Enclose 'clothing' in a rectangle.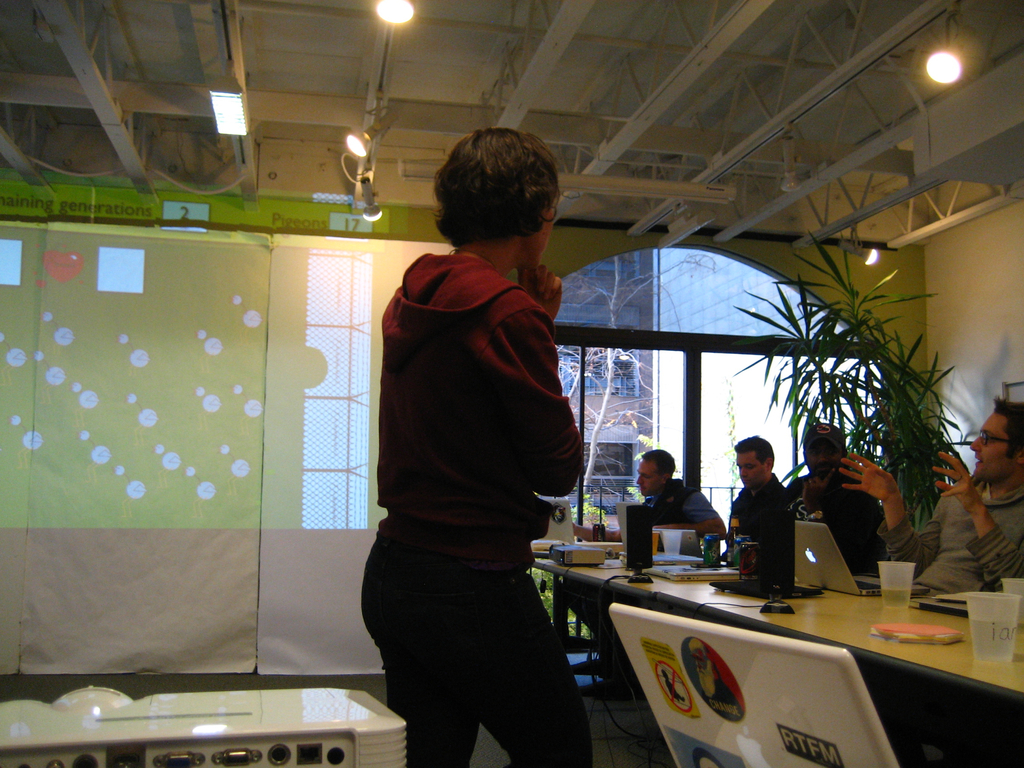
(874,479,1023,595).
